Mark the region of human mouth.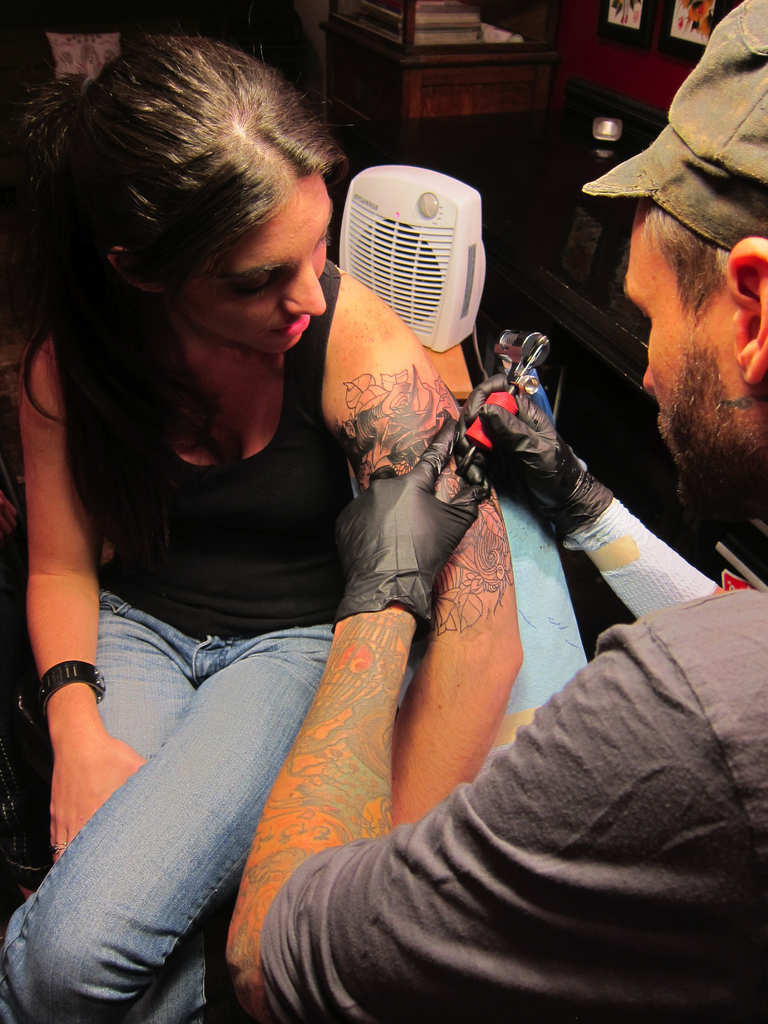
Region: 284 307 305 346.
